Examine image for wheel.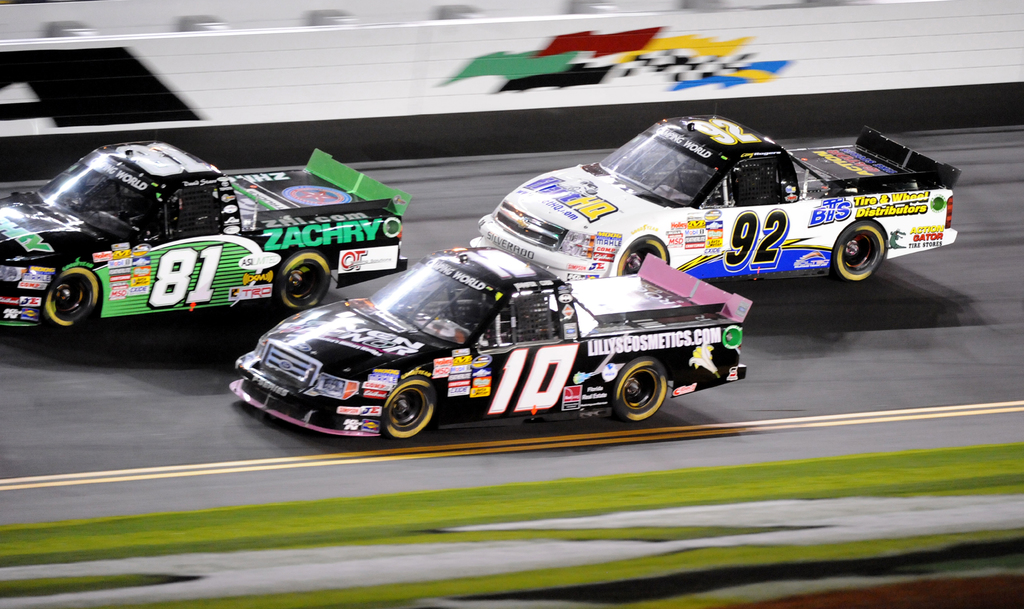
Examination result: x1=278, y1=250, x2=332, y2=315.
